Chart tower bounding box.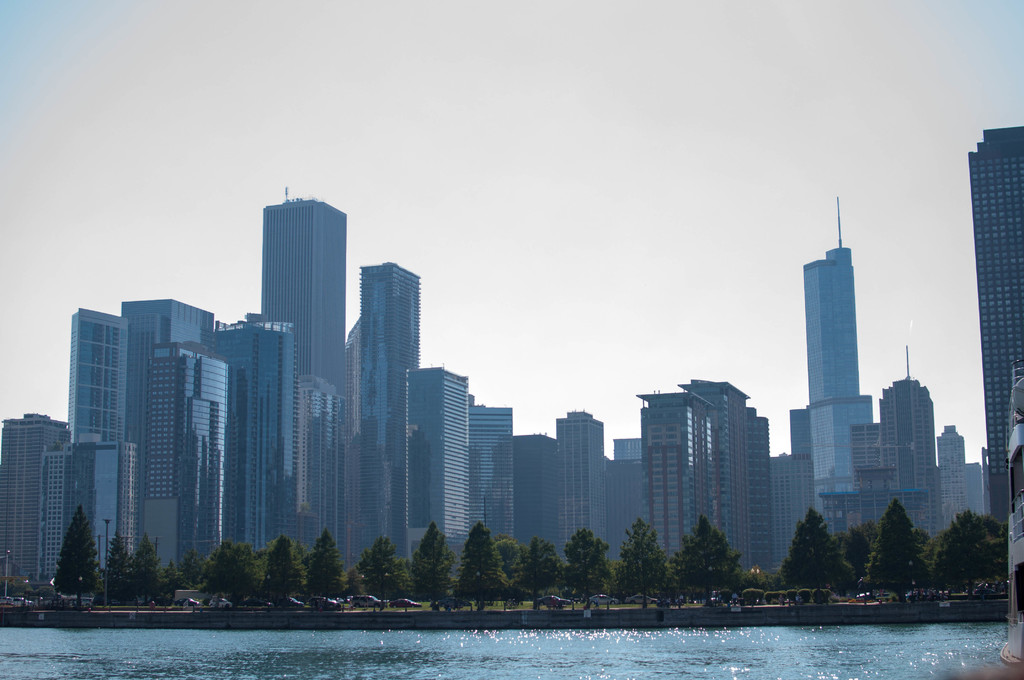
Charted: x1=643, y1=381, x2=724, y2=569.
